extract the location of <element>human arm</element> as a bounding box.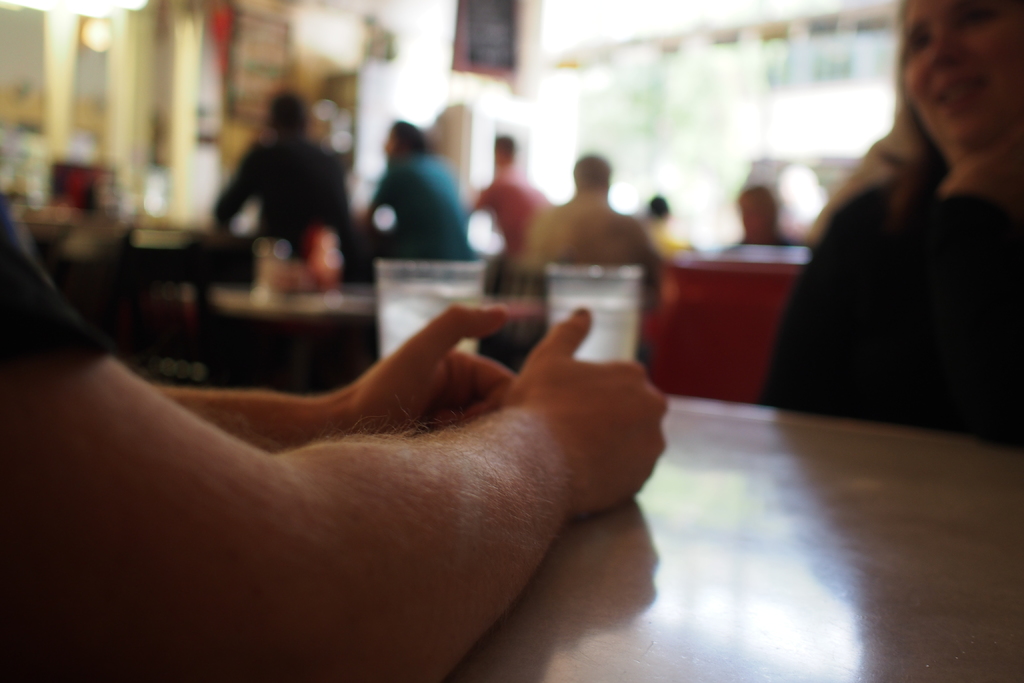
rect(147, 290, 531, 452).
